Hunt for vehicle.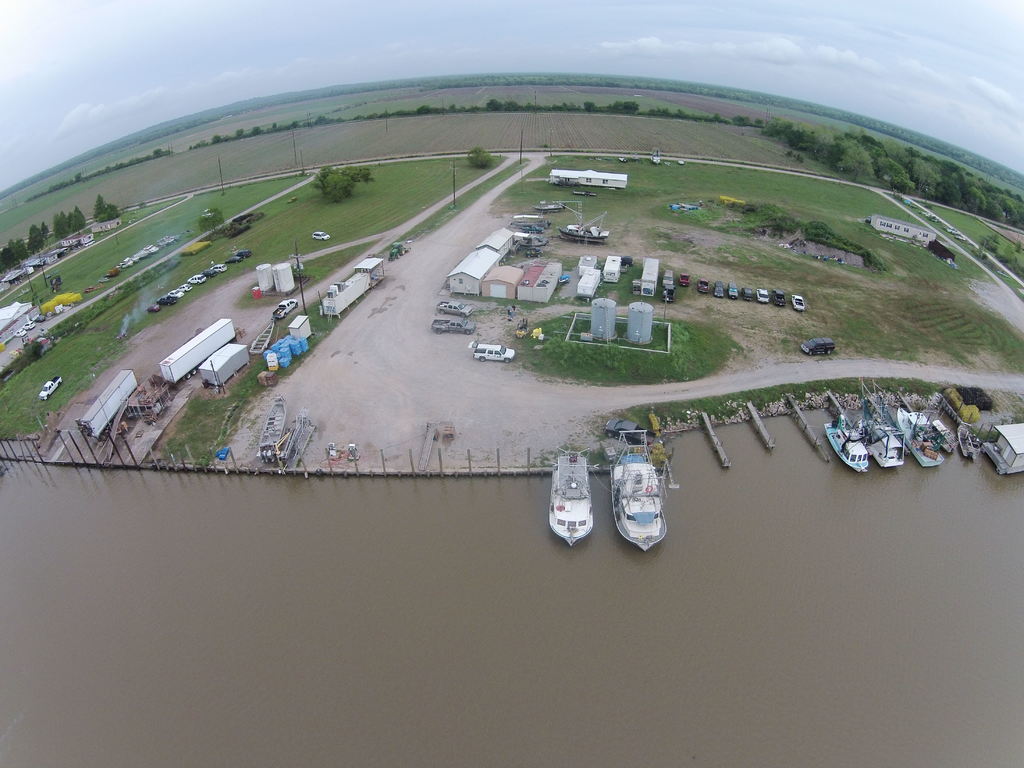
Hunted down at crop(657, 267, 678, 296).
